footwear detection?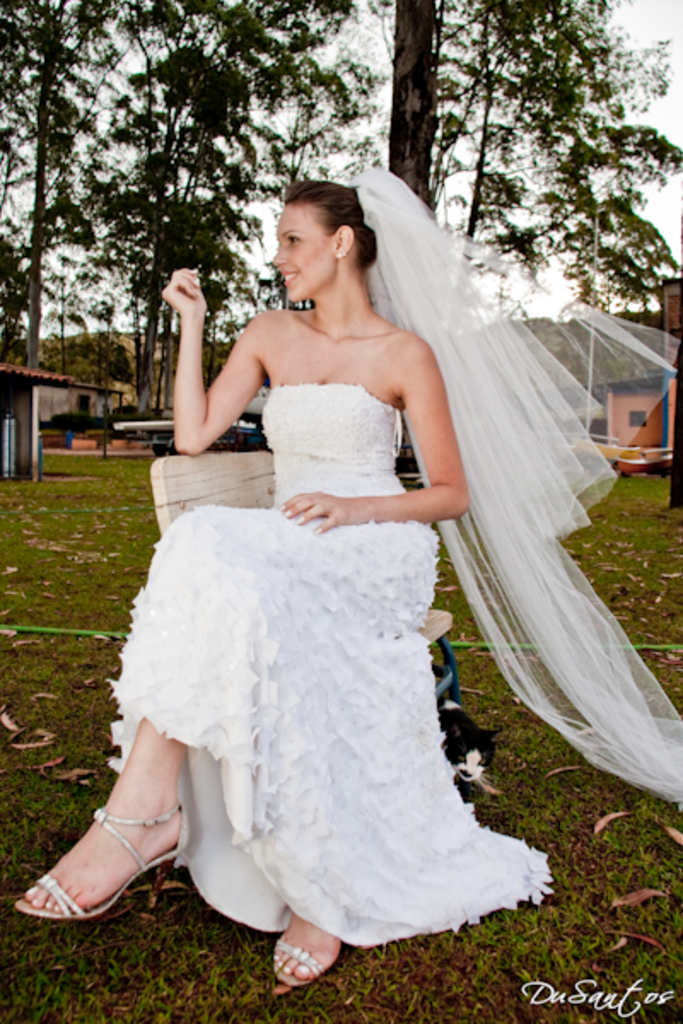
bbox=[15, 797, 193, 930]
